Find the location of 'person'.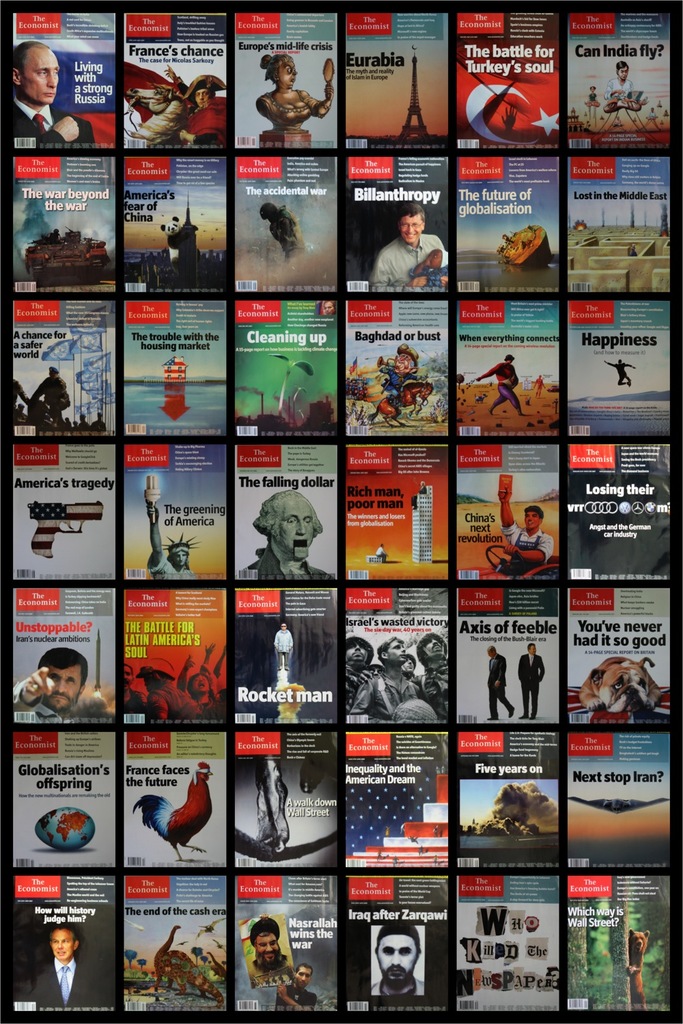
Location: [382,198,447,291].
